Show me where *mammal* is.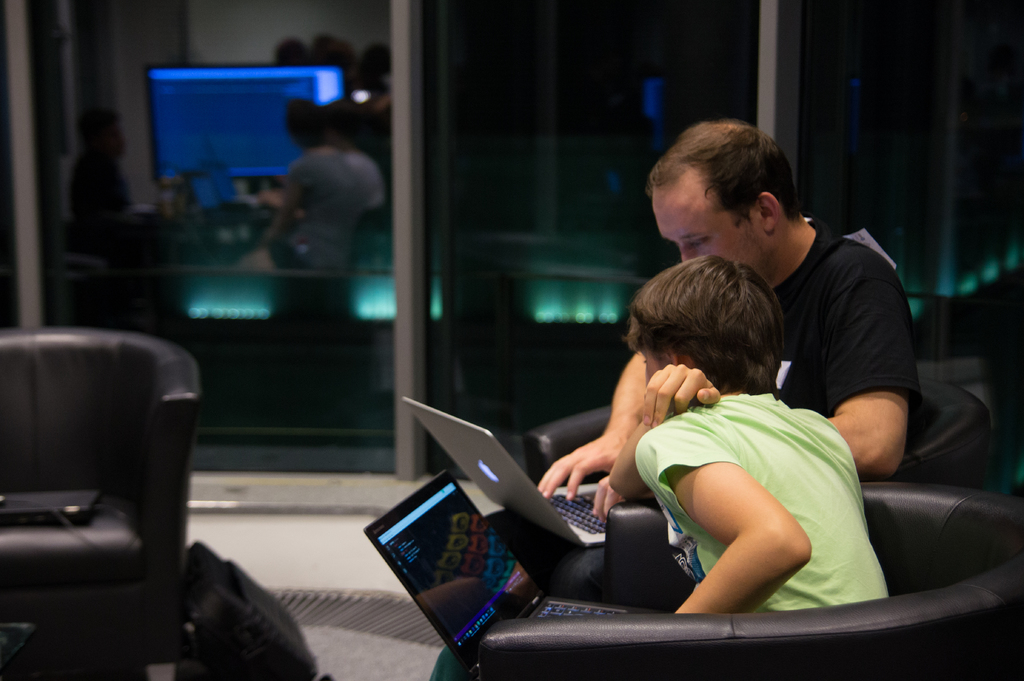
*mammal* is at <box>430,118,924,680</box>.
